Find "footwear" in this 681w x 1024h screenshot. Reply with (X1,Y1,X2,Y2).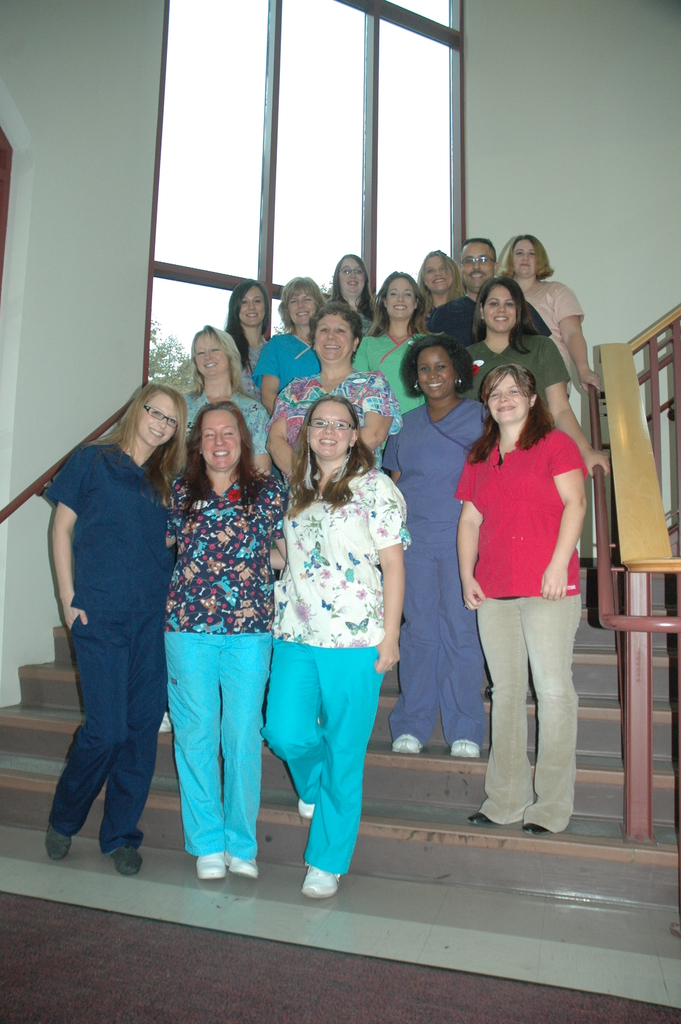
(299,797,315,817).
